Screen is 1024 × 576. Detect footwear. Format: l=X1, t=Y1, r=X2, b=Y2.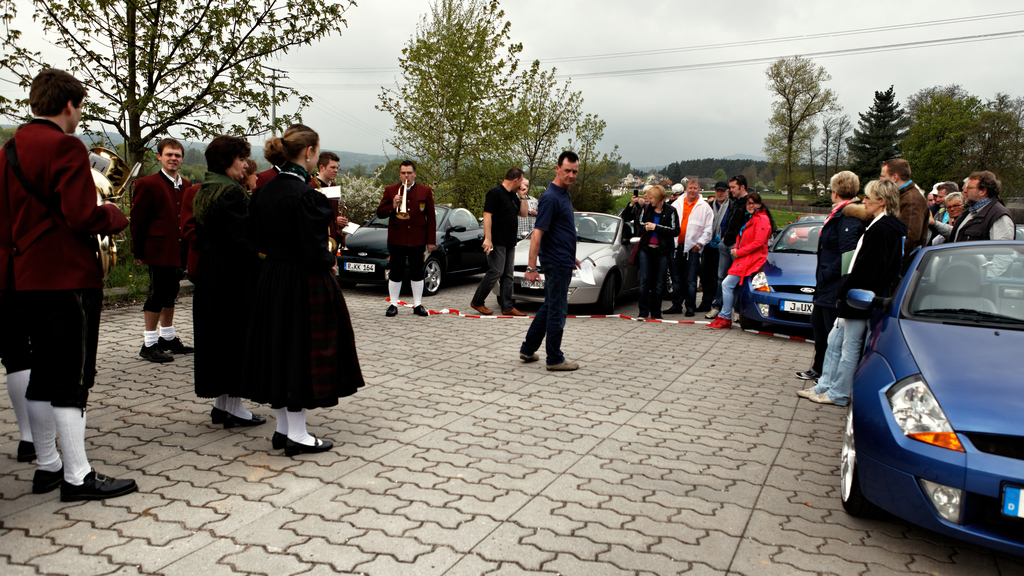
l=270, t=427, r=289, b=453.
